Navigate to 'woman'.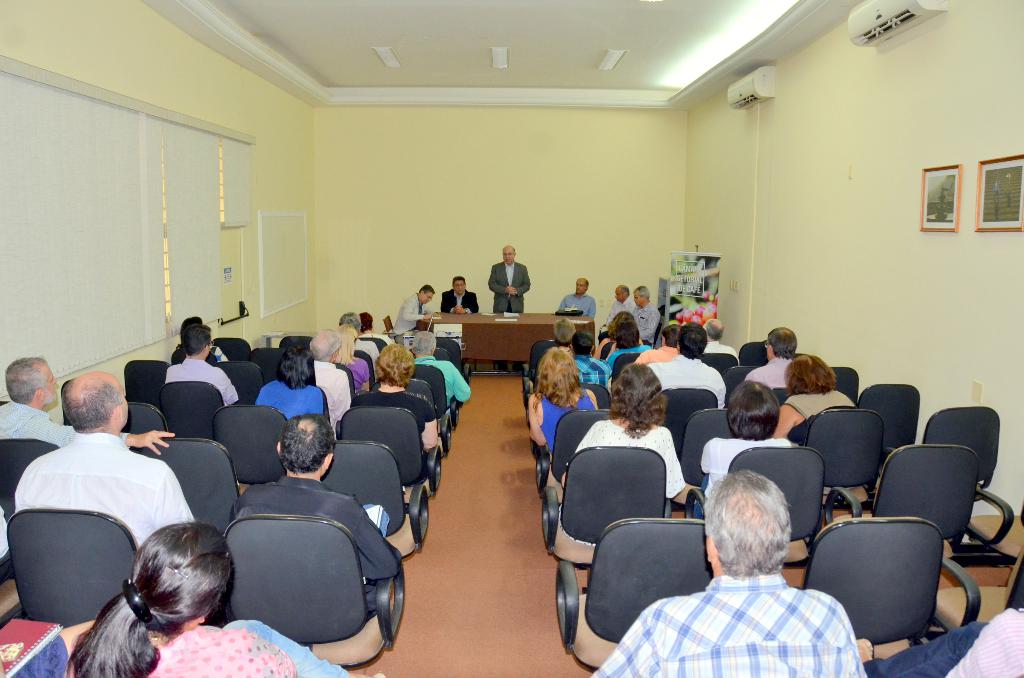
Navigation target: 255 346 323 419.
